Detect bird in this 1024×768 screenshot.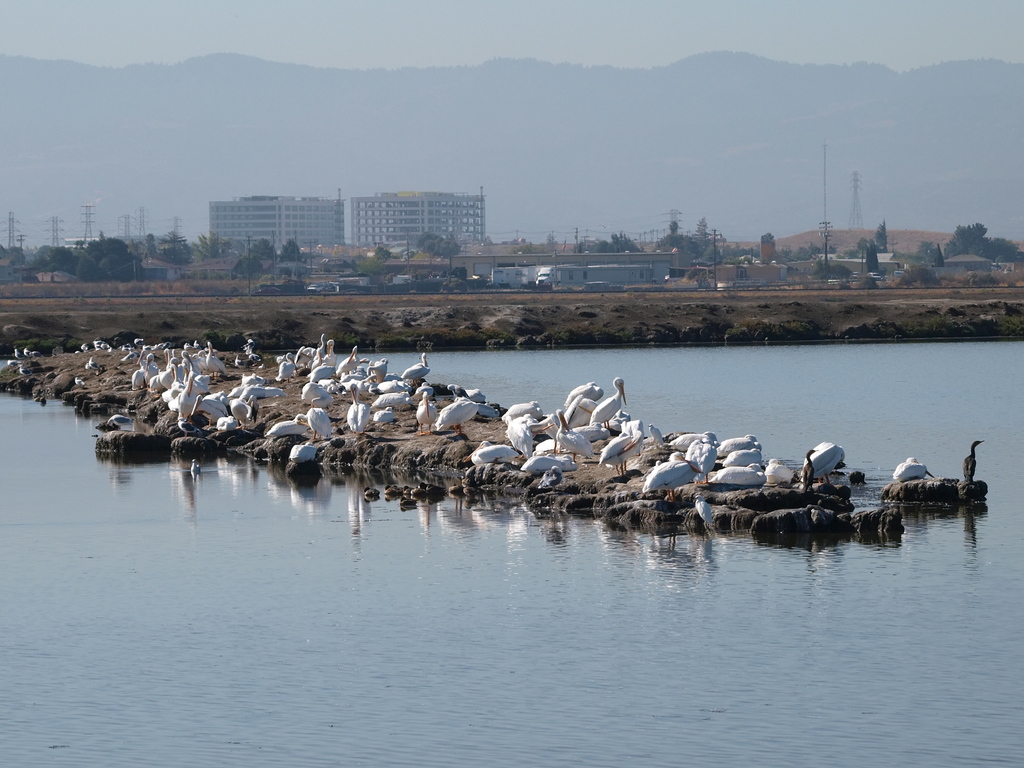
Detection: bbox=(520, 452, 572, 471).
